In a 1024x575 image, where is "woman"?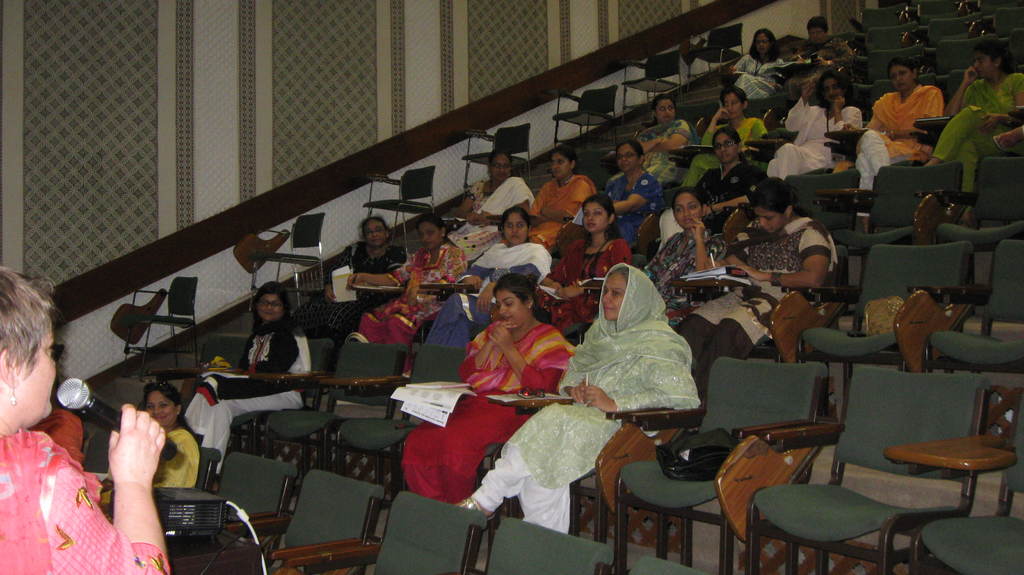
region(0, 266, 166, 574).
